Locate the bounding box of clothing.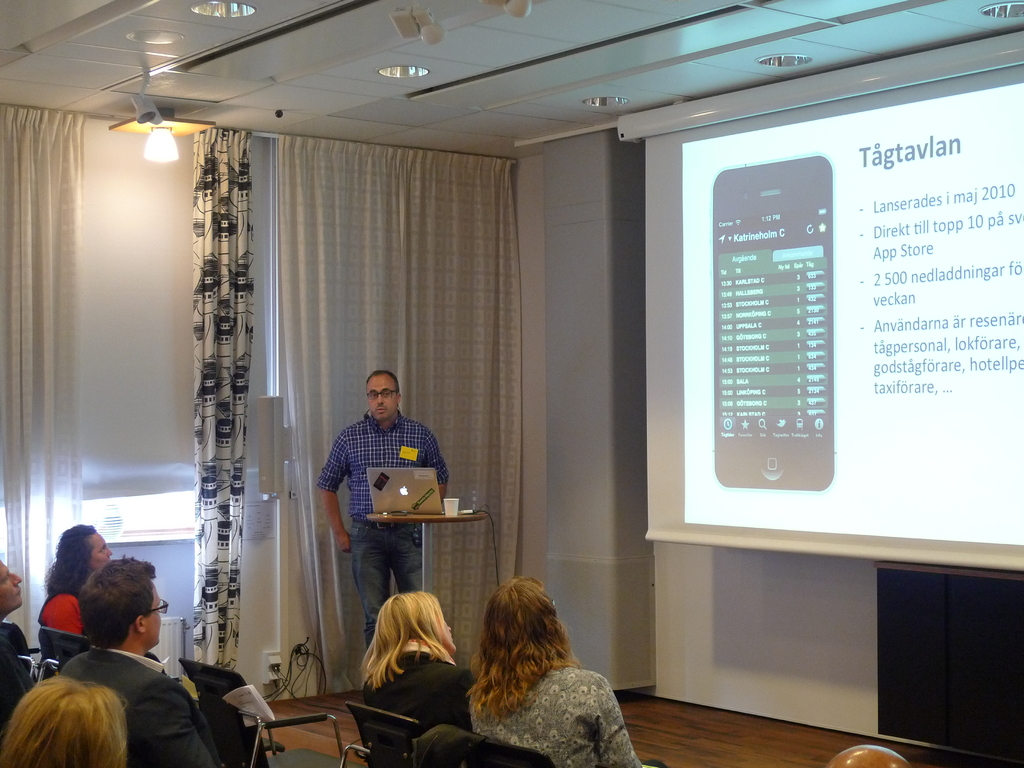
Bounding box: select_region(358, 644, 481, 728).
